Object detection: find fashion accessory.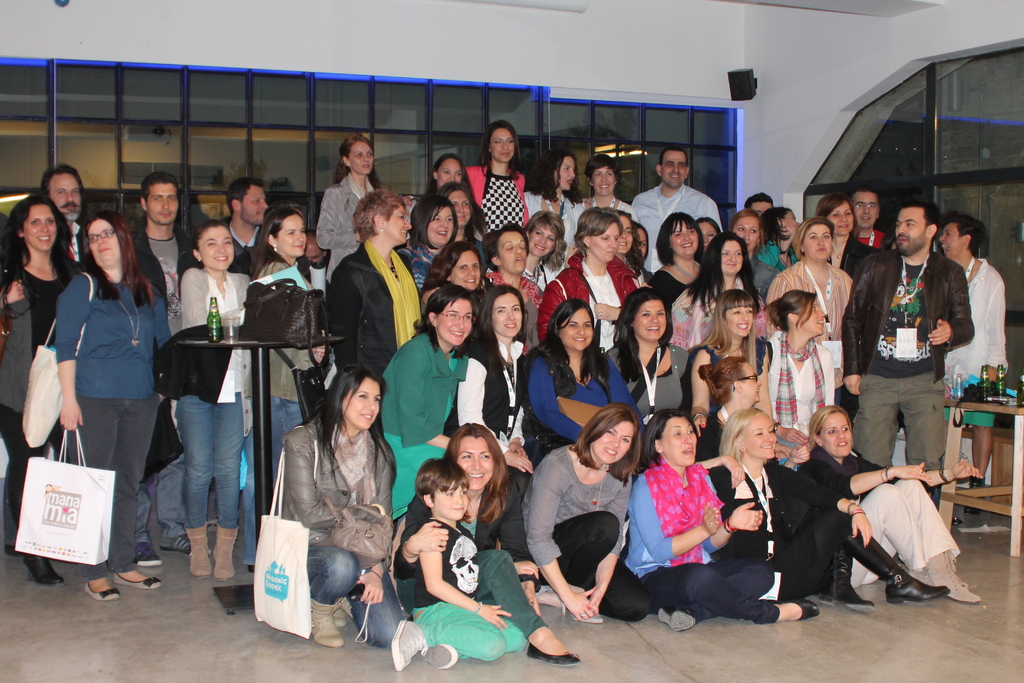
left=240, top=277, right=333, bottom=344.
